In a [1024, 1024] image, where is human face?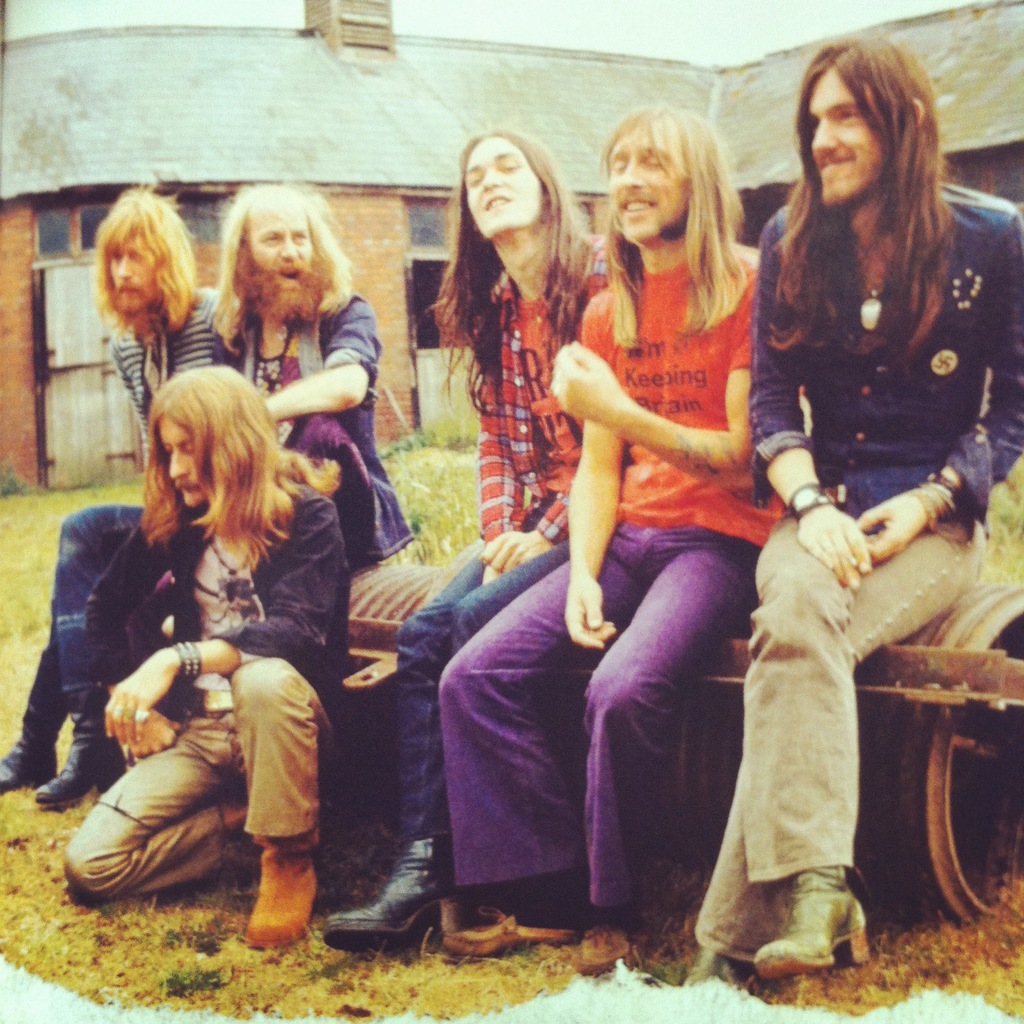
x1=158, y1=420, x2=200, y2=511.
